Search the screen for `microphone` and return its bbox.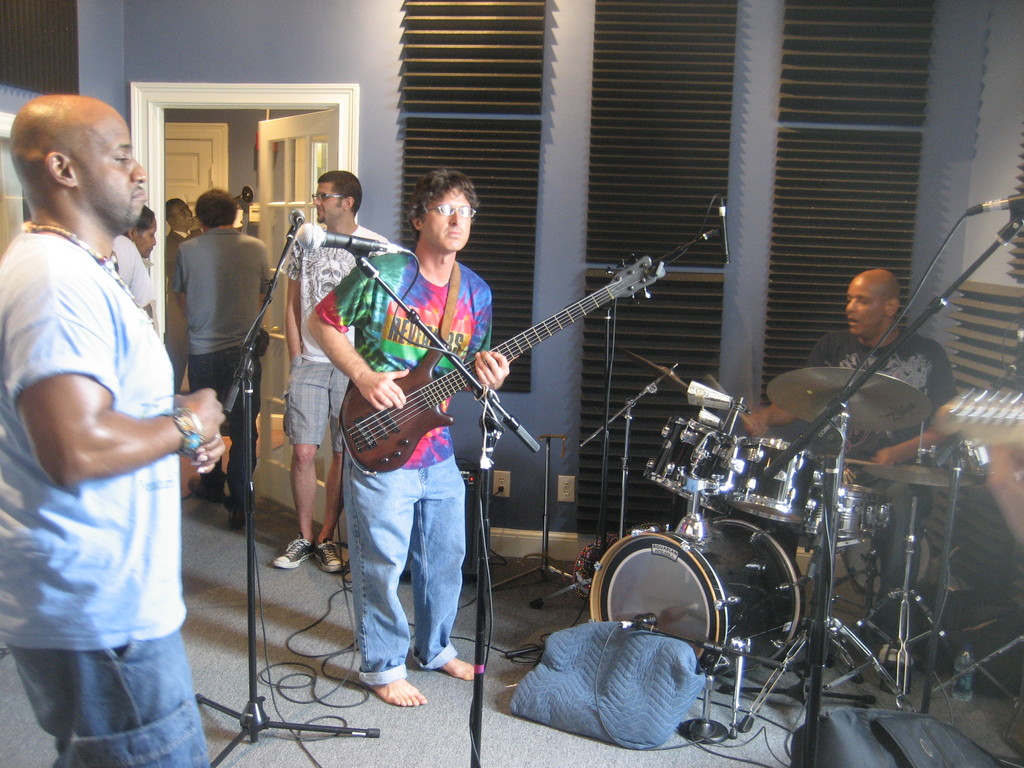
Found: box=[969, 188, 1023, 213].
